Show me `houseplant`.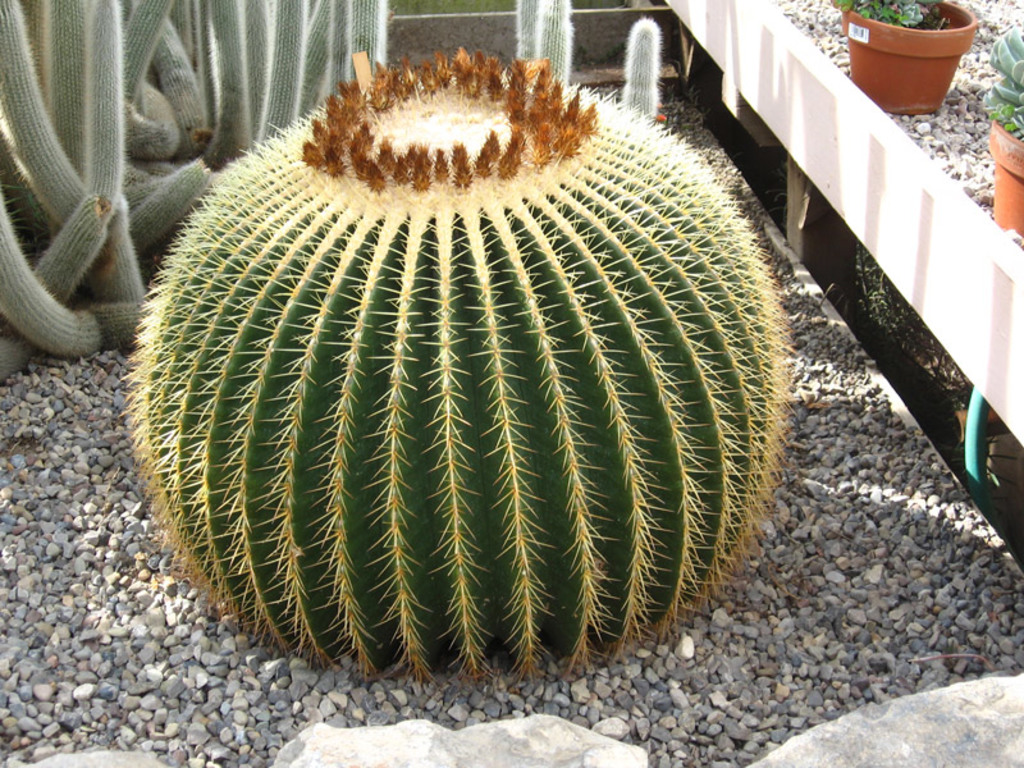
`houseplant` is here: pyautogui.locateOnScreen(835, 0, 982, 114).
